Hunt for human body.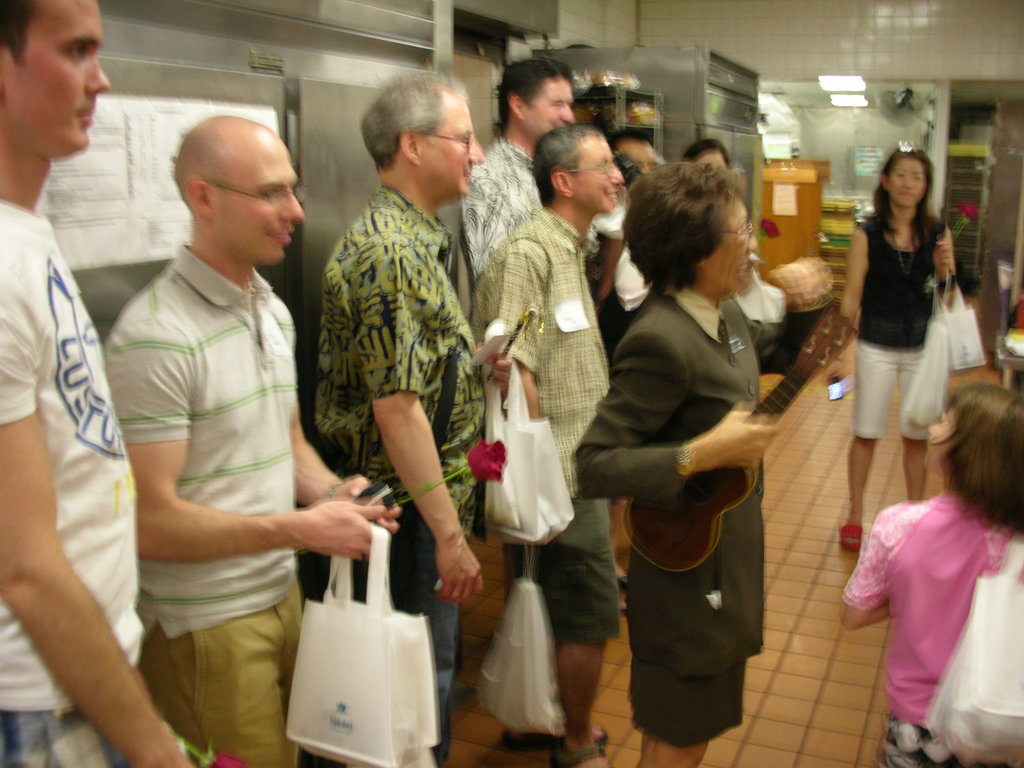
Hunted down at bbox(4, 0, 193, 767).
